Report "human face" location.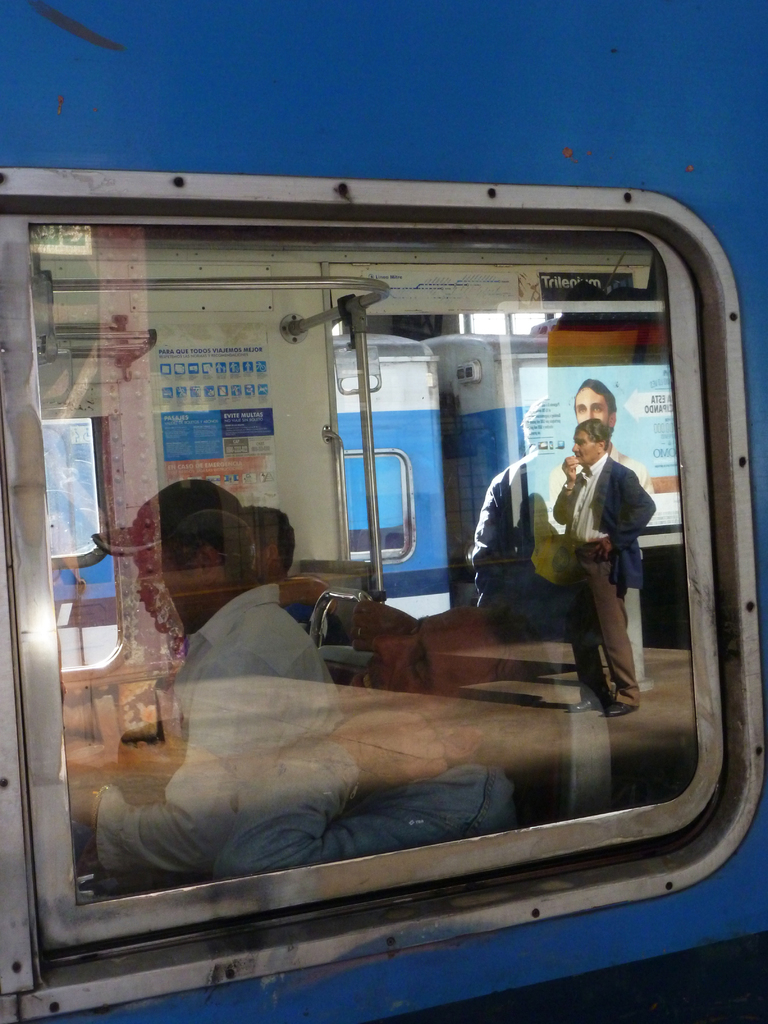
Report: region(572, 434, 601, 467).
